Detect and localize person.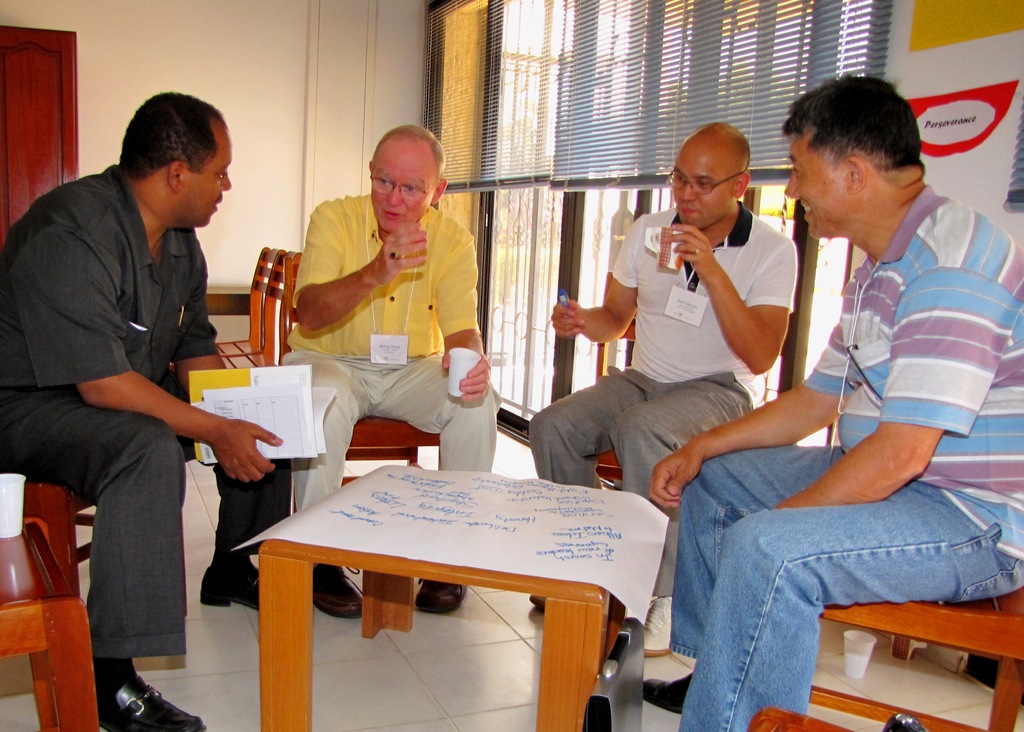
Localized at <box>287,118,508,614</box>.
